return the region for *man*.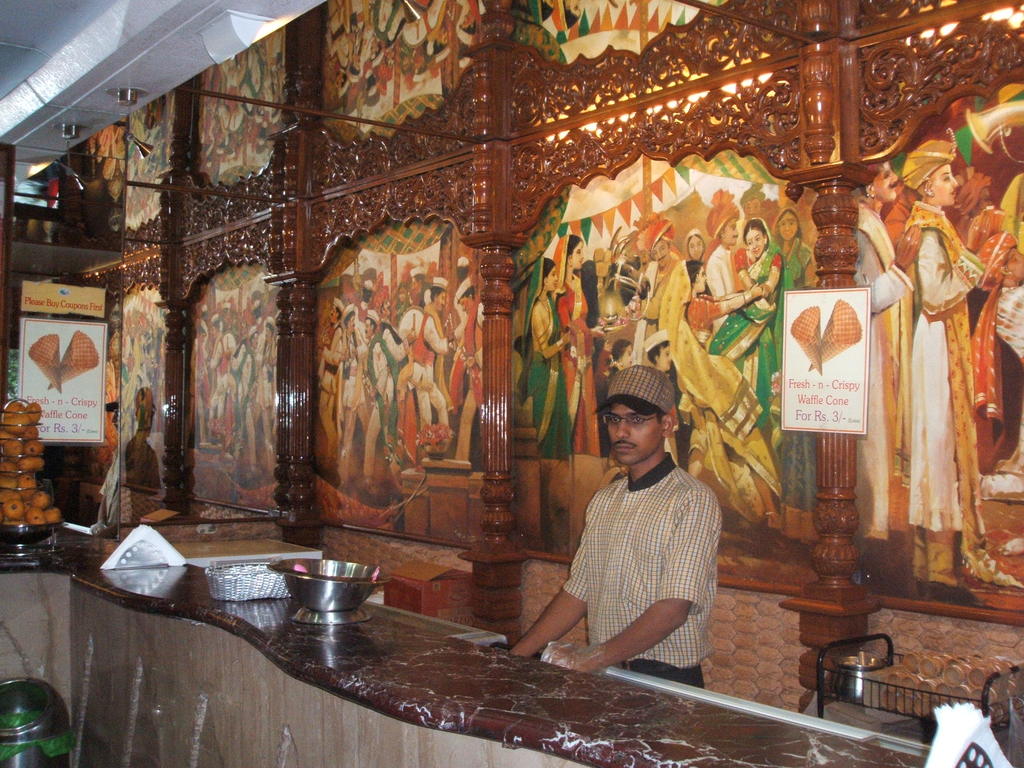
region(705, 189, 741, 330).
